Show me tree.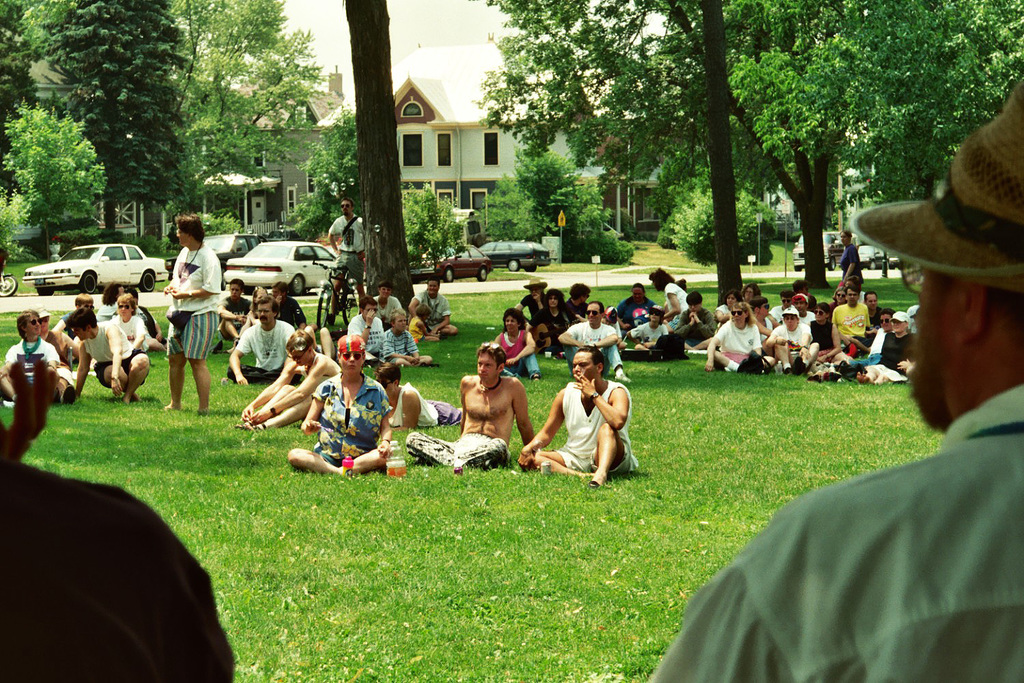
tree is here: region(717, 0, 901, 284).
